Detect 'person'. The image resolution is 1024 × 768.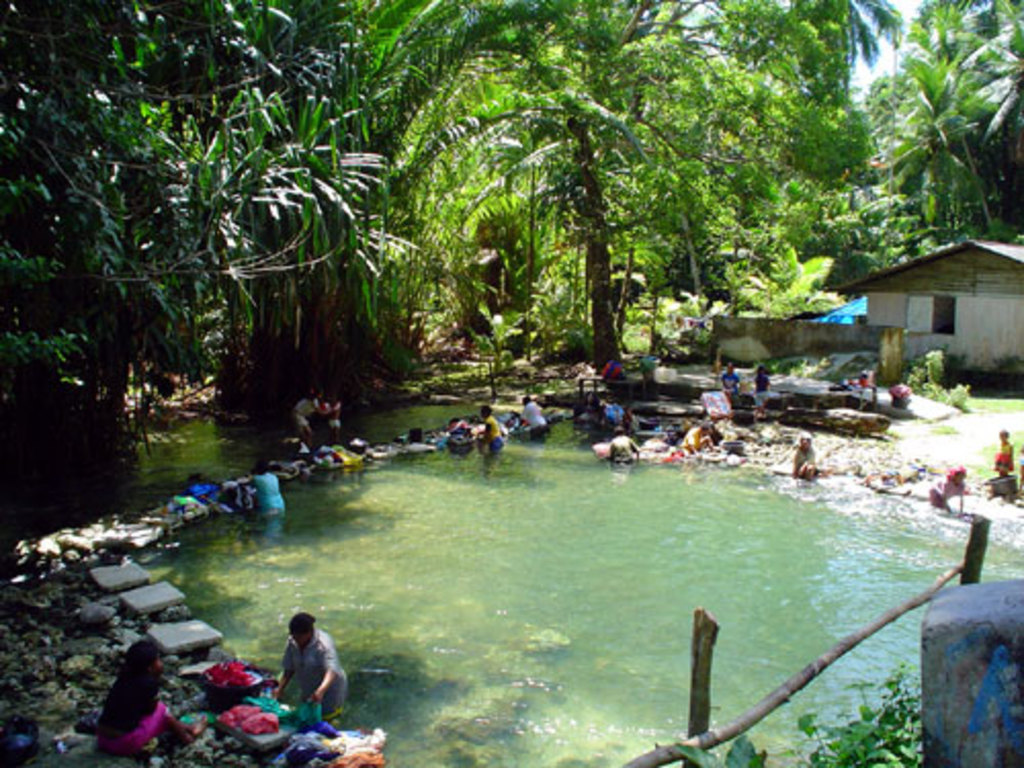
x1=342 y1=432 x2=365 y2=479.
